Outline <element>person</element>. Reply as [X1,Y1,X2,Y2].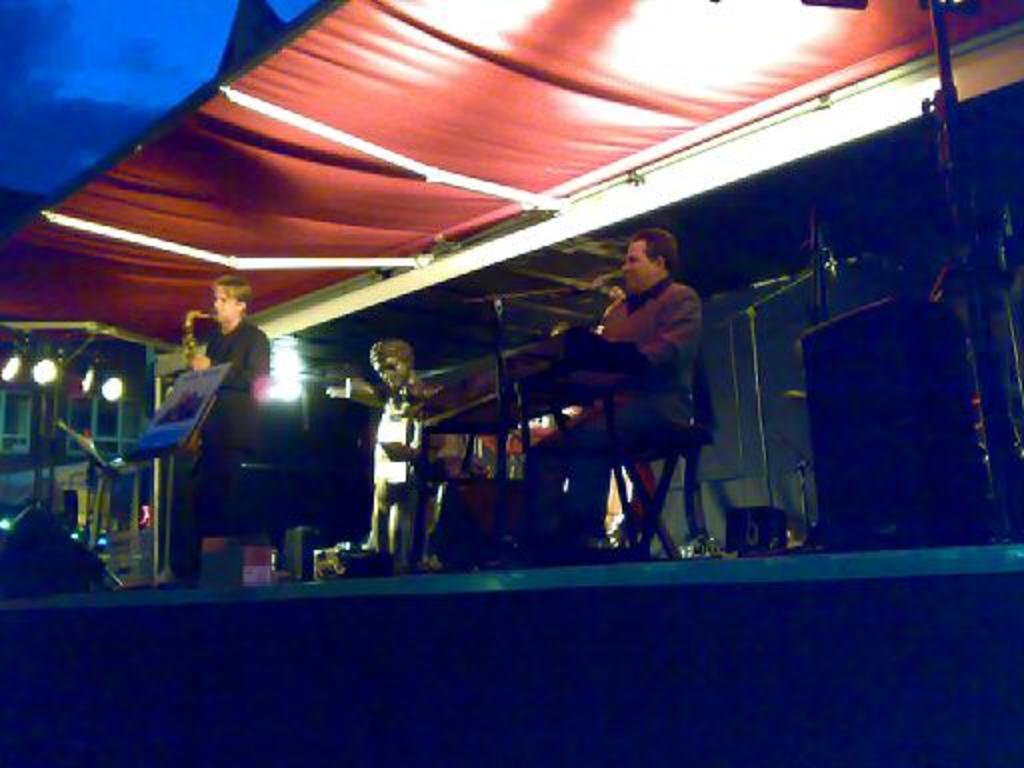
[350,312,426,566].
